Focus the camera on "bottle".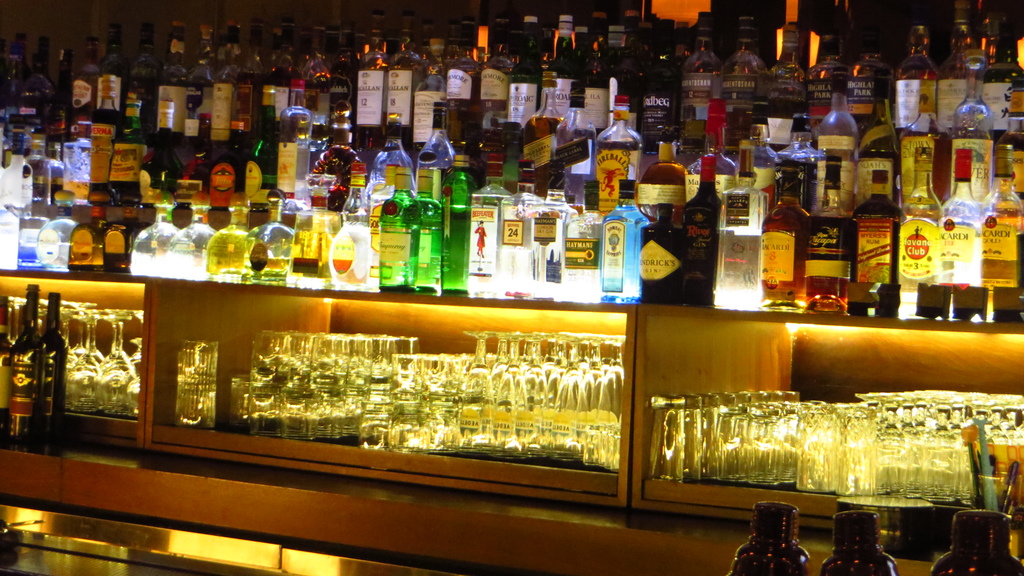
Focus region: crop(956, 60, 996, 136).
